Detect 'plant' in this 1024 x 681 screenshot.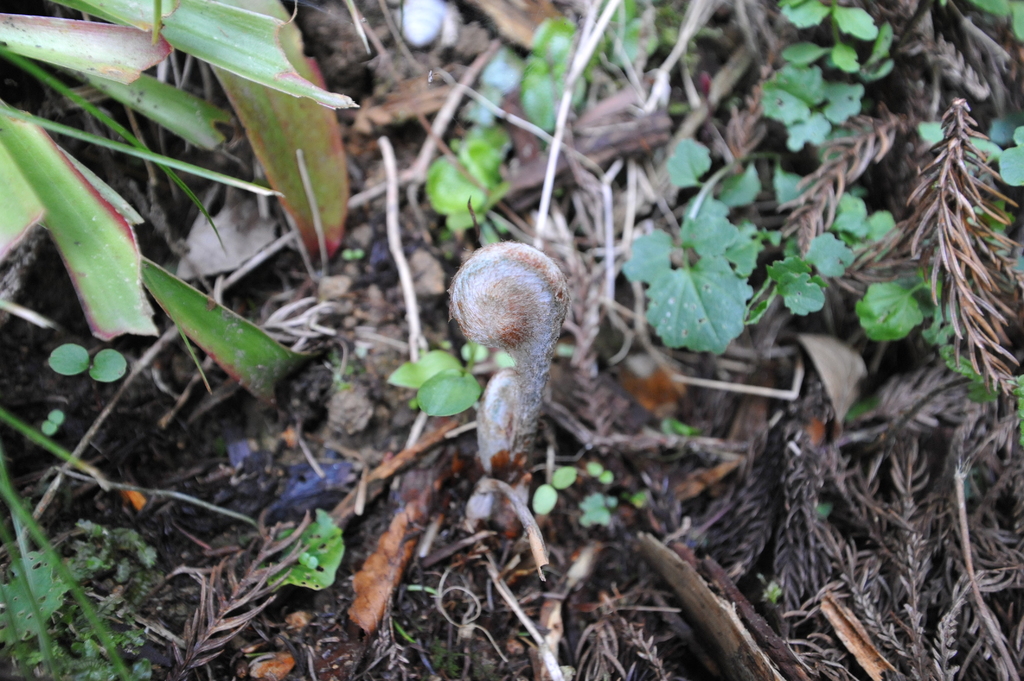
Detection: bbox(0, 0, 345, 421).
